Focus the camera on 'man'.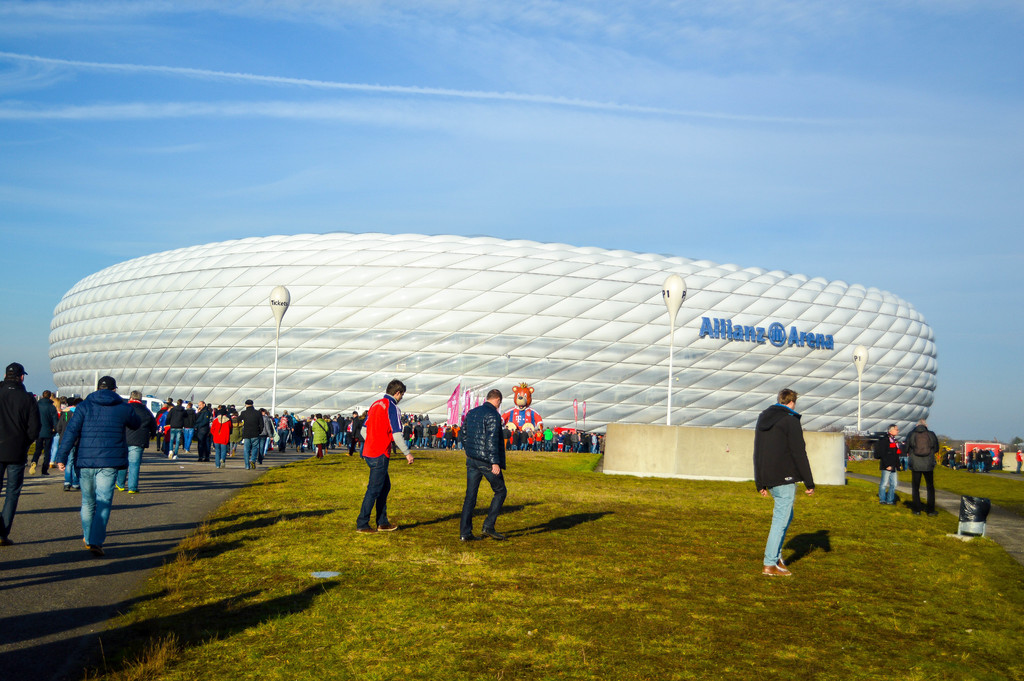
Focus region: 51/371/142/554.
